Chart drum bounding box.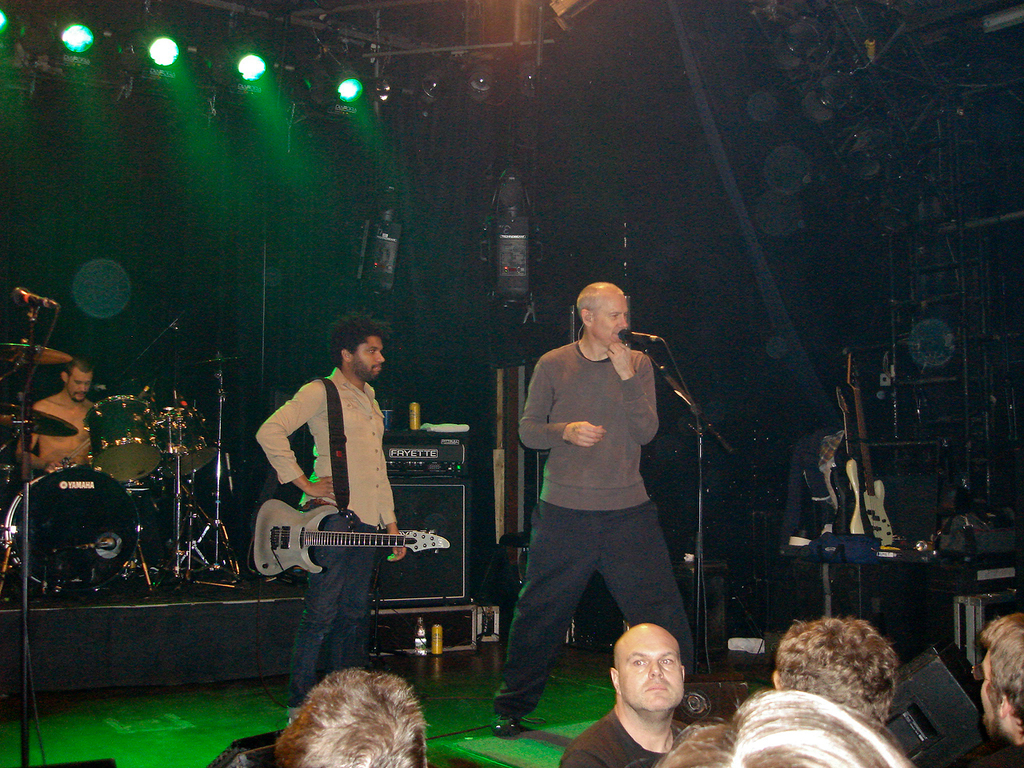
Charted: [5,466,134,587].
